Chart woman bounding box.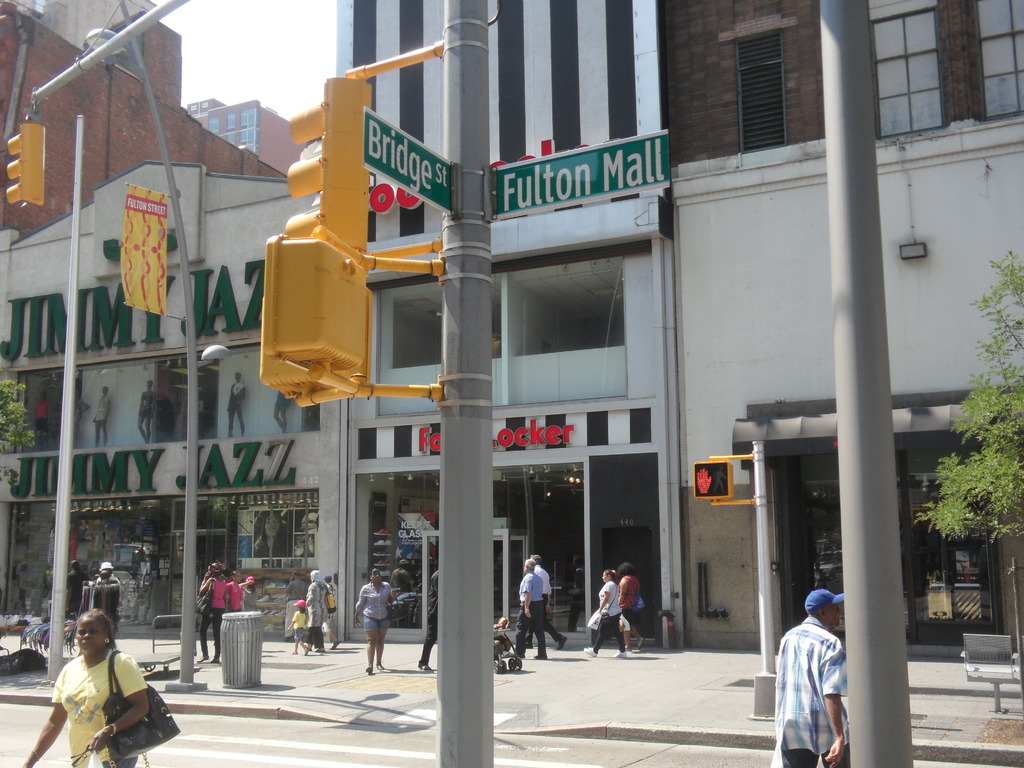
Charted: region(224, 568, 245, 611).
